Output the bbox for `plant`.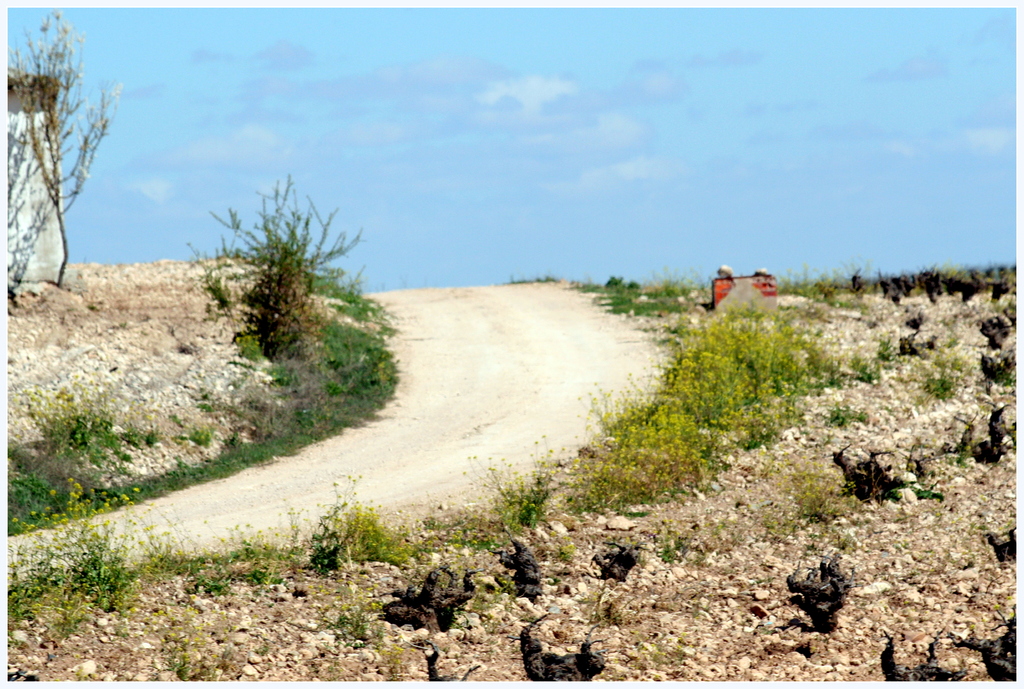
l=51, t=608, r=84, b=636.
